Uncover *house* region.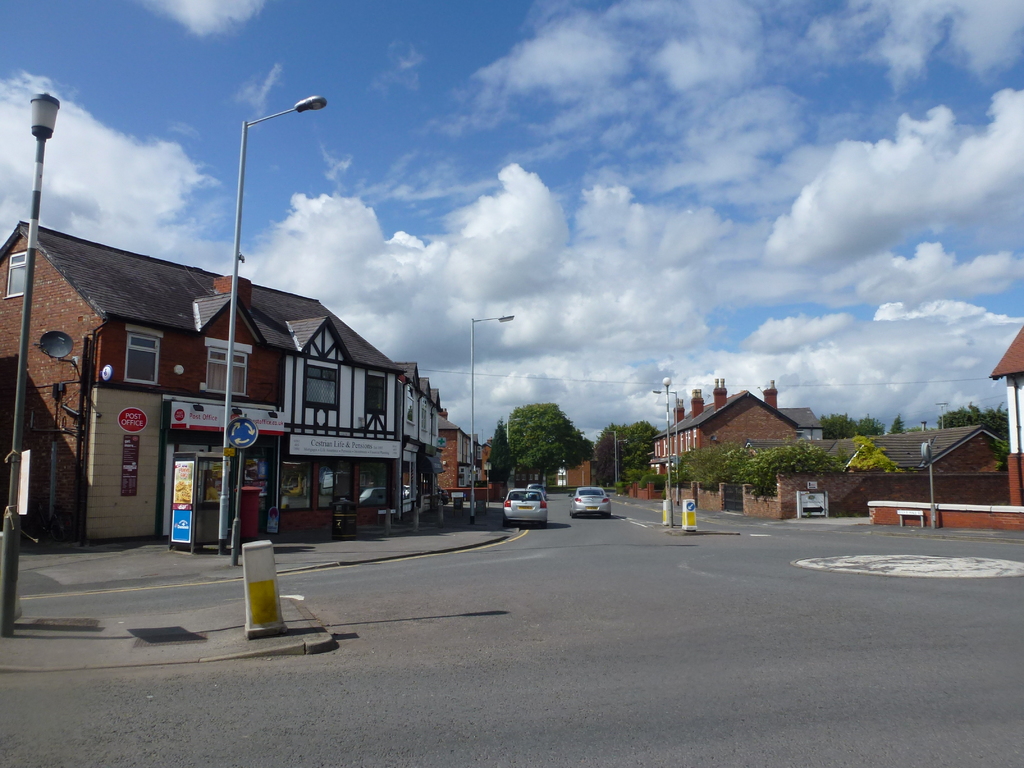
Uncovered: region(0, 220, 396, 560).
